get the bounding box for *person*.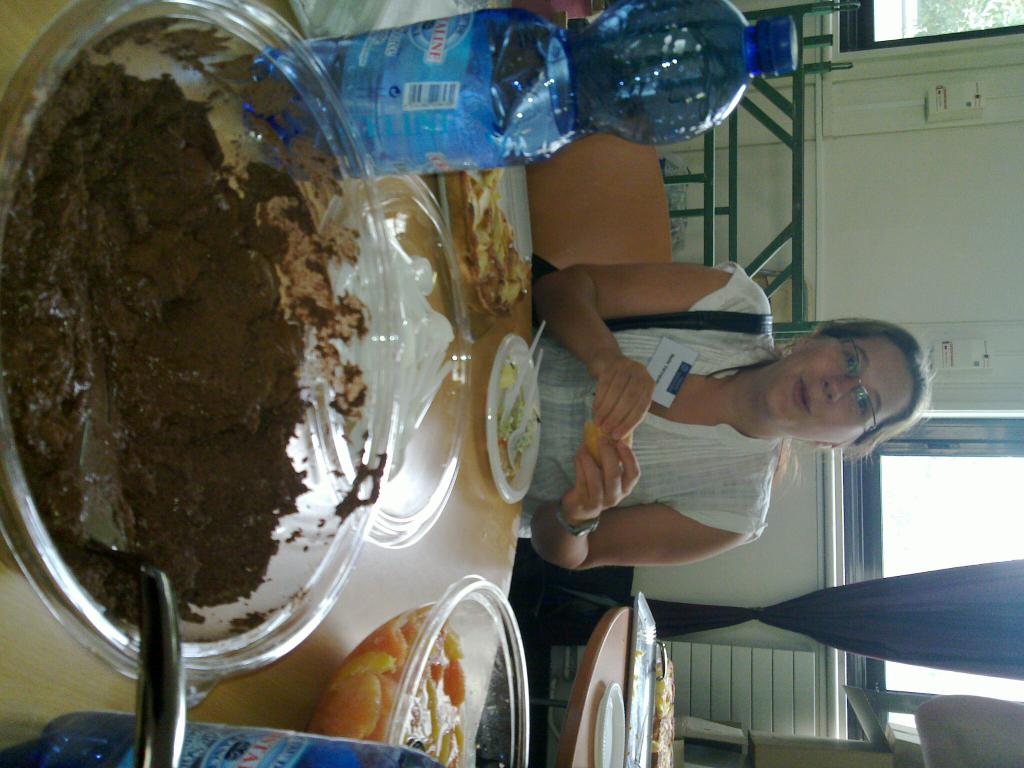
(x1=495, y1=266, x2=928, y2=648).
